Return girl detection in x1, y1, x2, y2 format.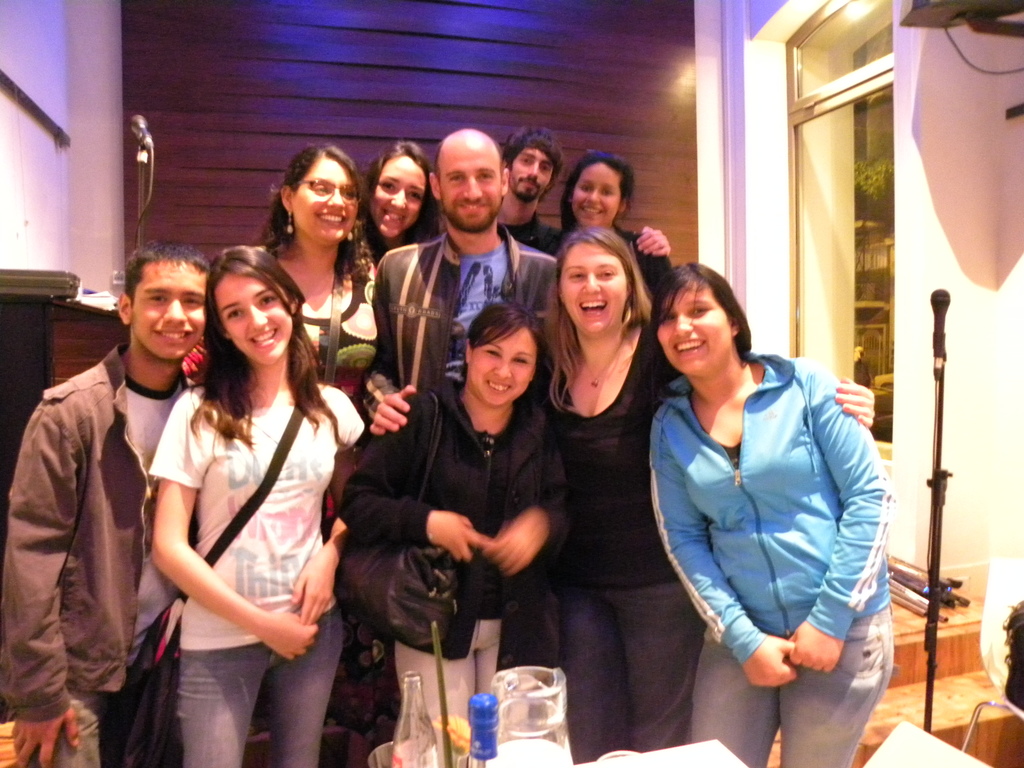
367, 229, 877, 767.
